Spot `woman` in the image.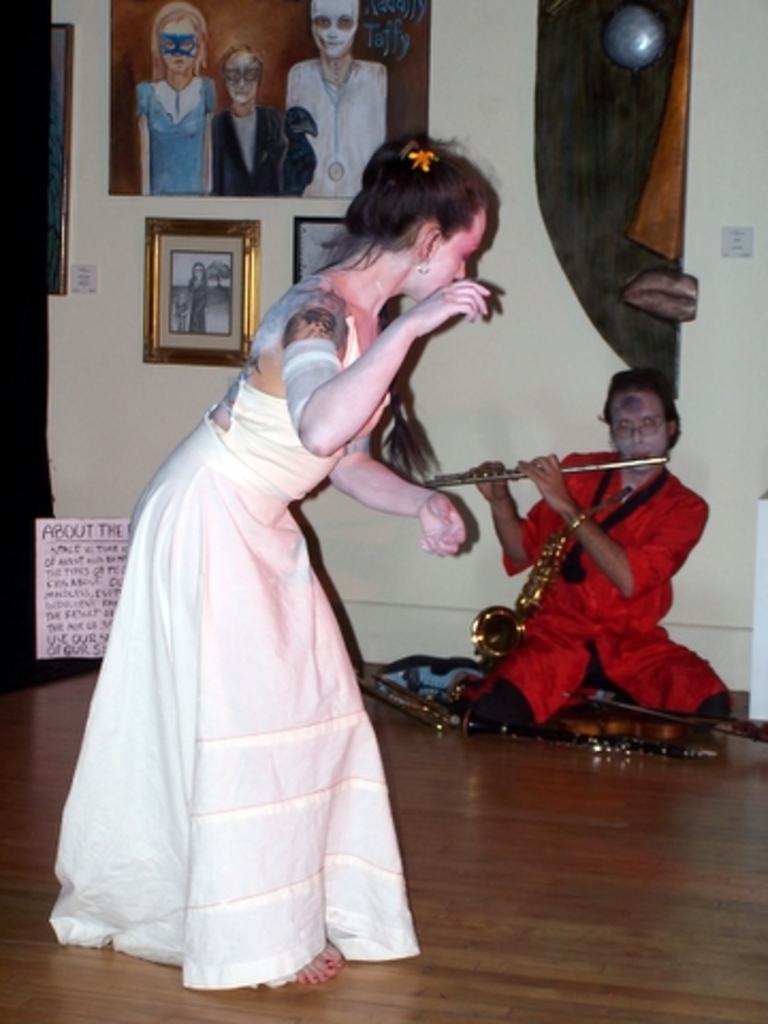
`woman` found at select_region(128, 2, 209, 201).
